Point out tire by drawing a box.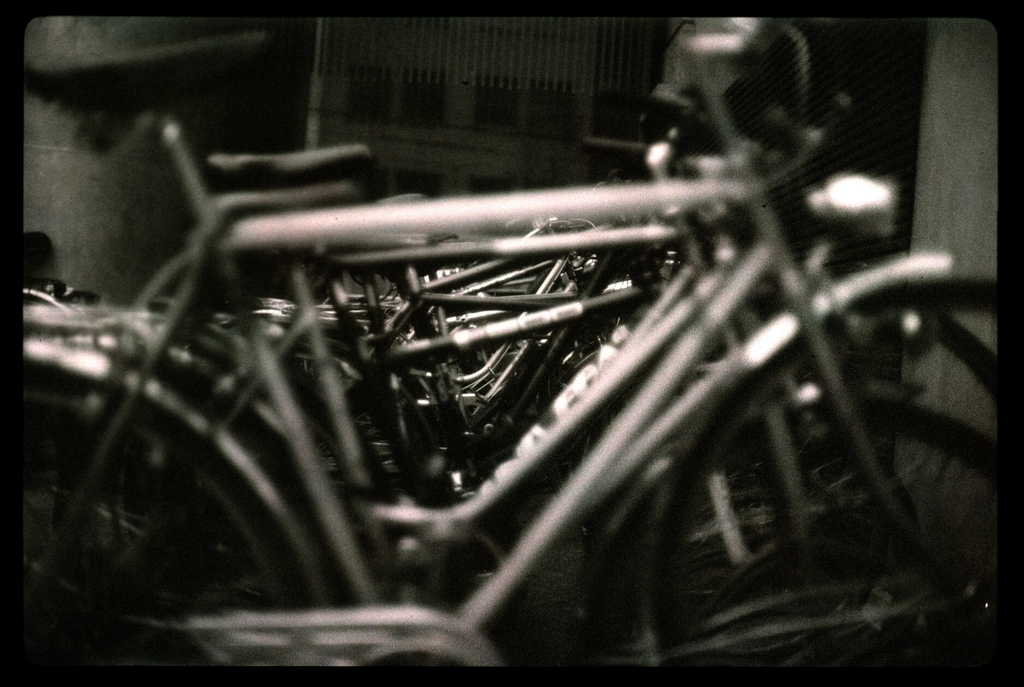
pyautogui.locateOnScreen(688, 324, 1007, 686).
